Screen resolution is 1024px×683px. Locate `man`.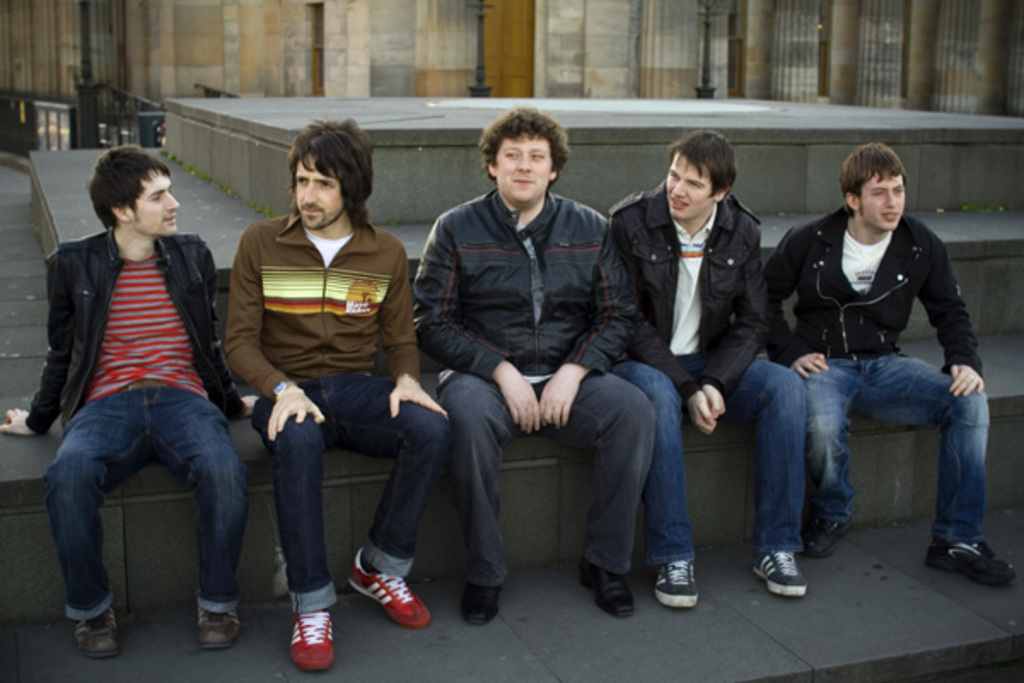
[753, 150, 993, 553].
